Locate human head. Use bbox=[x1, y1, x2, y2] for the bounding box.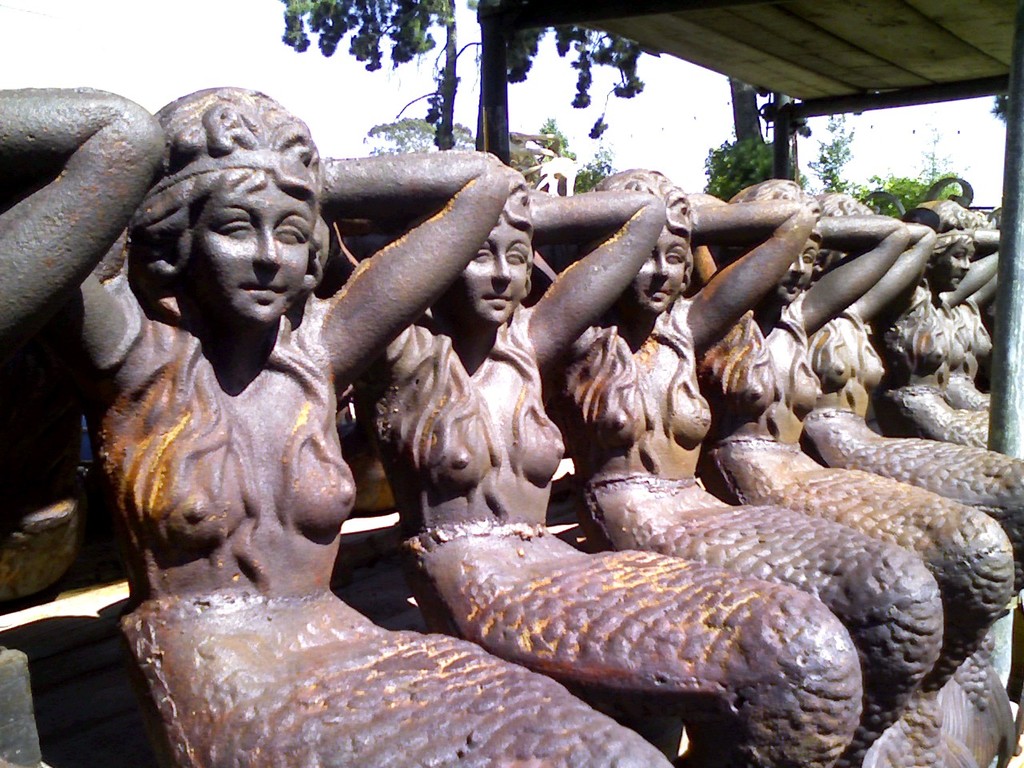
bbox=[431, 162, 531, 324].
